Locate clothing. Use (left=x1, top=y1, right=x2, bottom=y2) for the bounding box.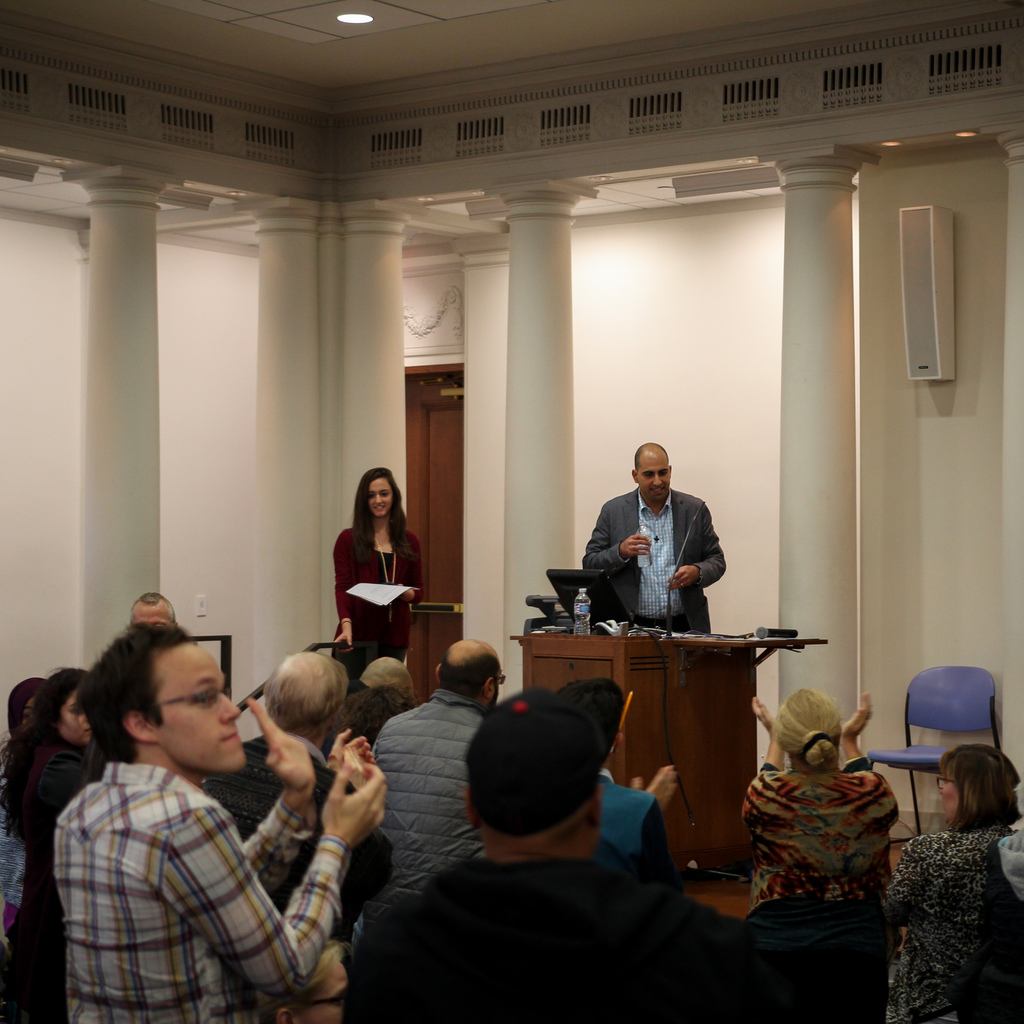
(left=40, top=705, right=313, bottom=1018).
